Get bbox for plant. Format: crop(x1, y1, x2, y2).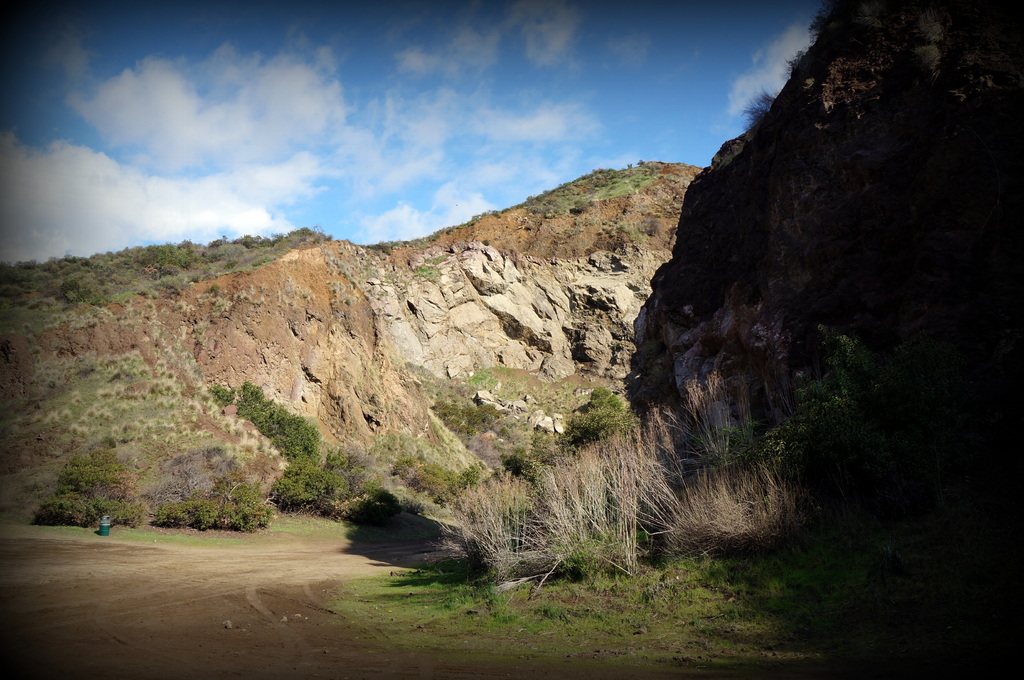
crop(746, 81, 774, 119).
